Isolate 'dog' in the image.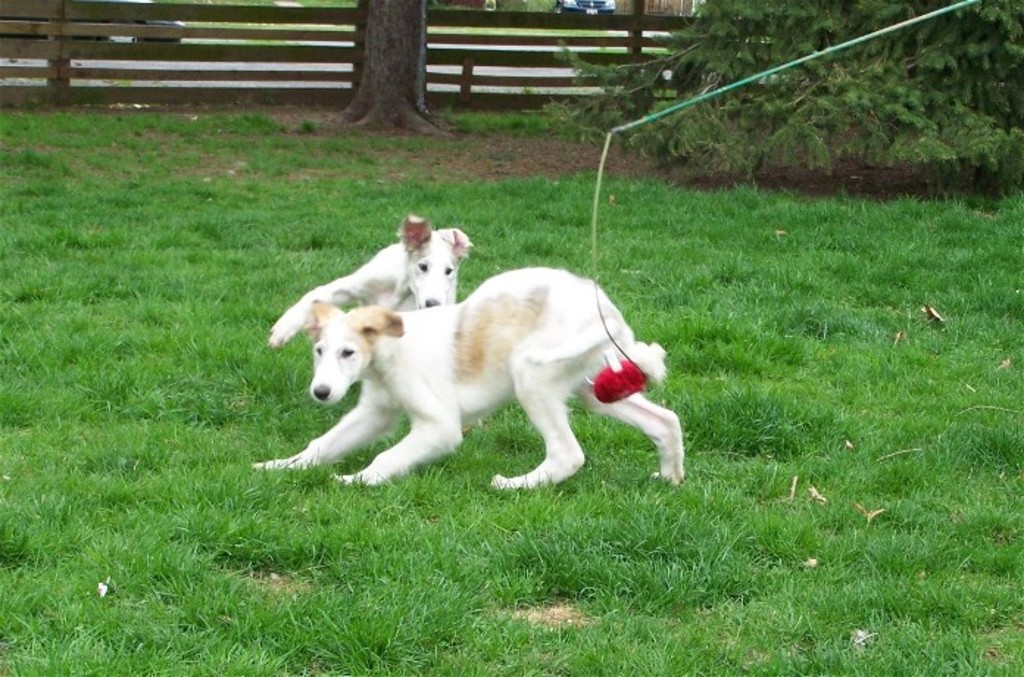
Isolated region: {"left": 250, "top": 266, "right": 683, "bottom": 487}.
